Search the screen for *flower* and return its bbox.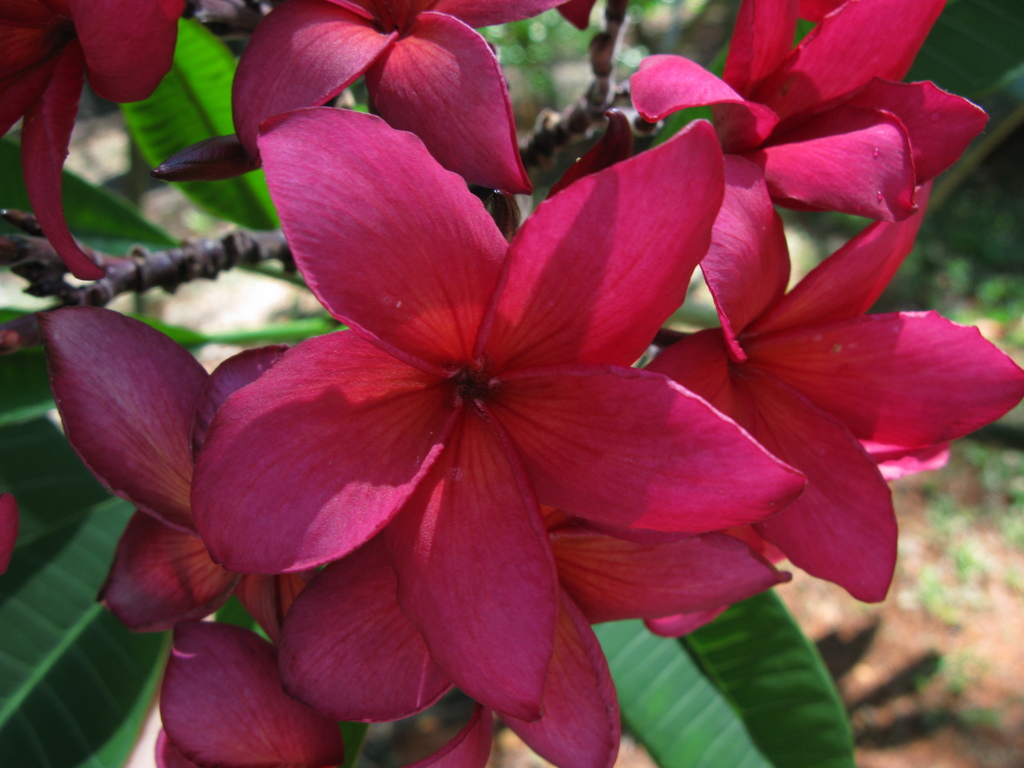
Found: box=[37, 302, 292, 641].
